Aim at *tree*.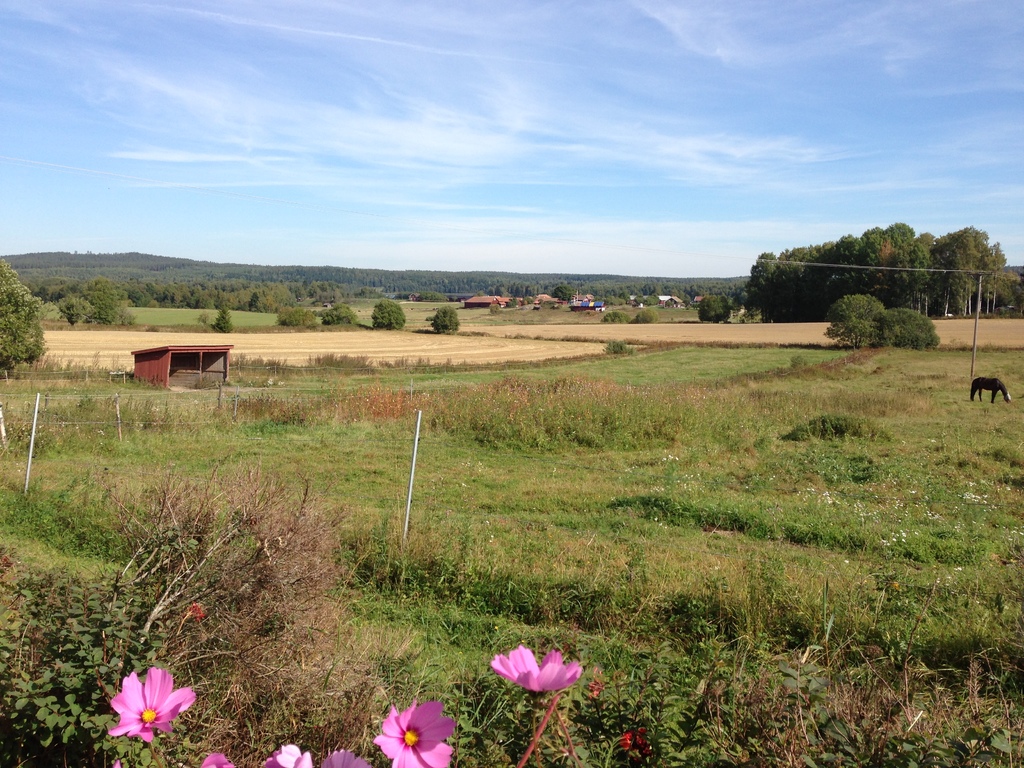
Aimed at x1=371, y1=299, x2=406, y2=328.
